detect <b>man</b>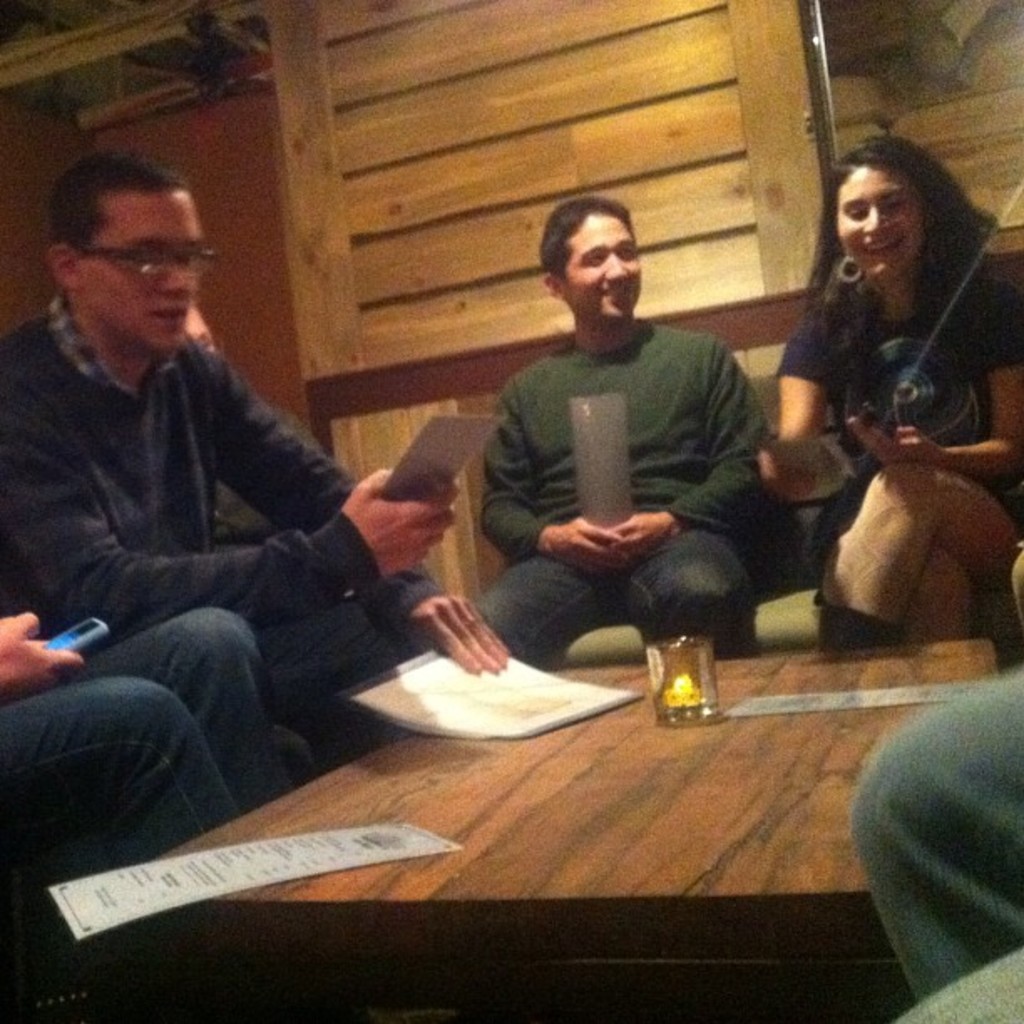
[423, 182, 830, 708]
